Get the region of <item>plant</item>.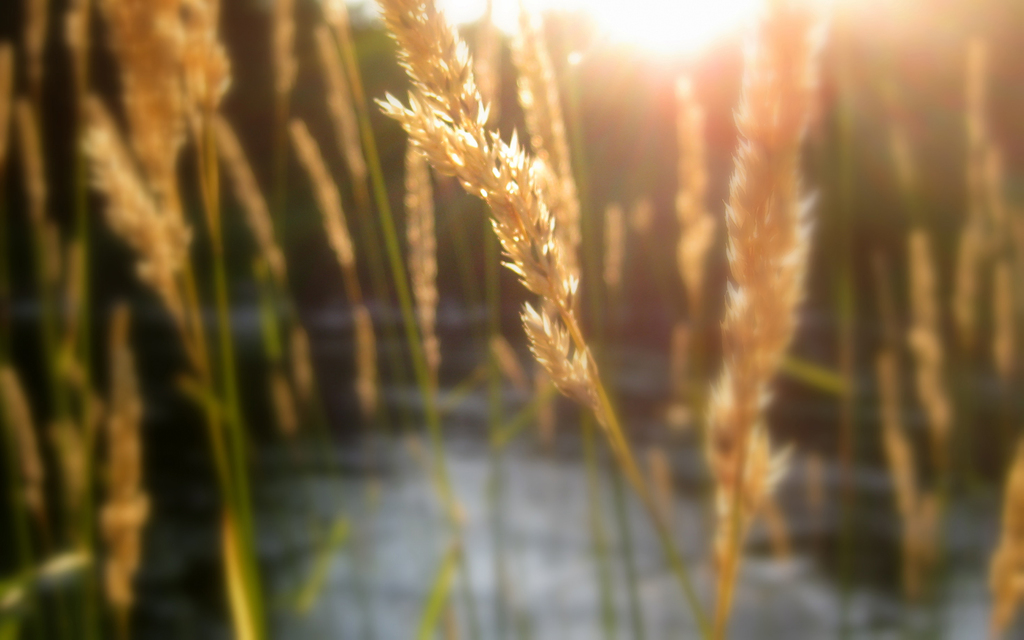
bbox(0, 4, 1023, 639).
